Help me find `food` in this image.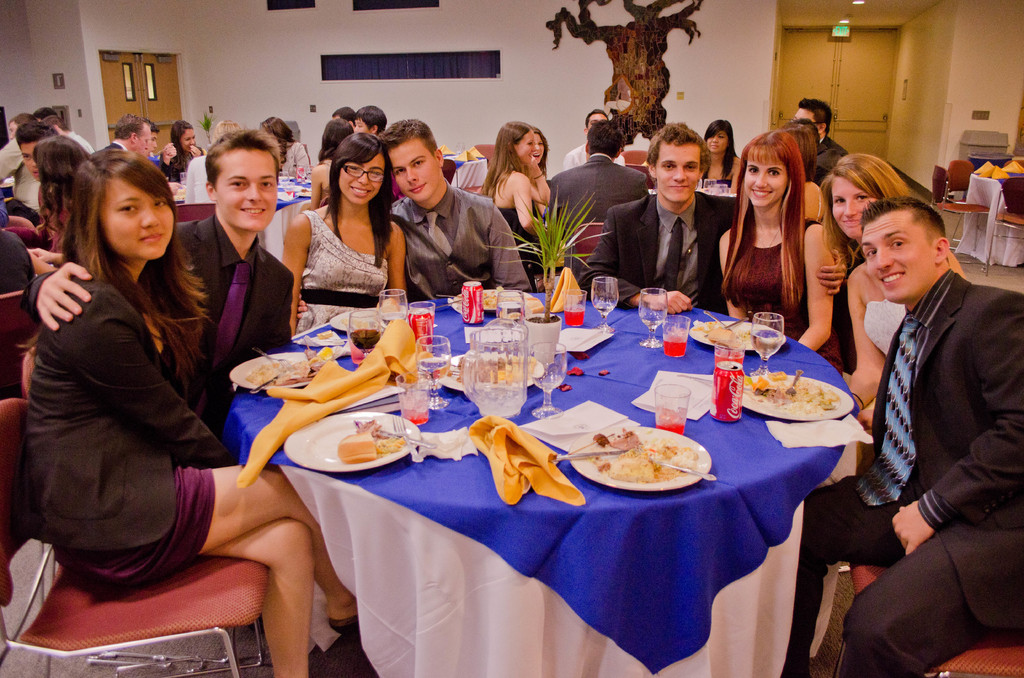
Found it: left=246, top=345, right=333, bottom=384.
